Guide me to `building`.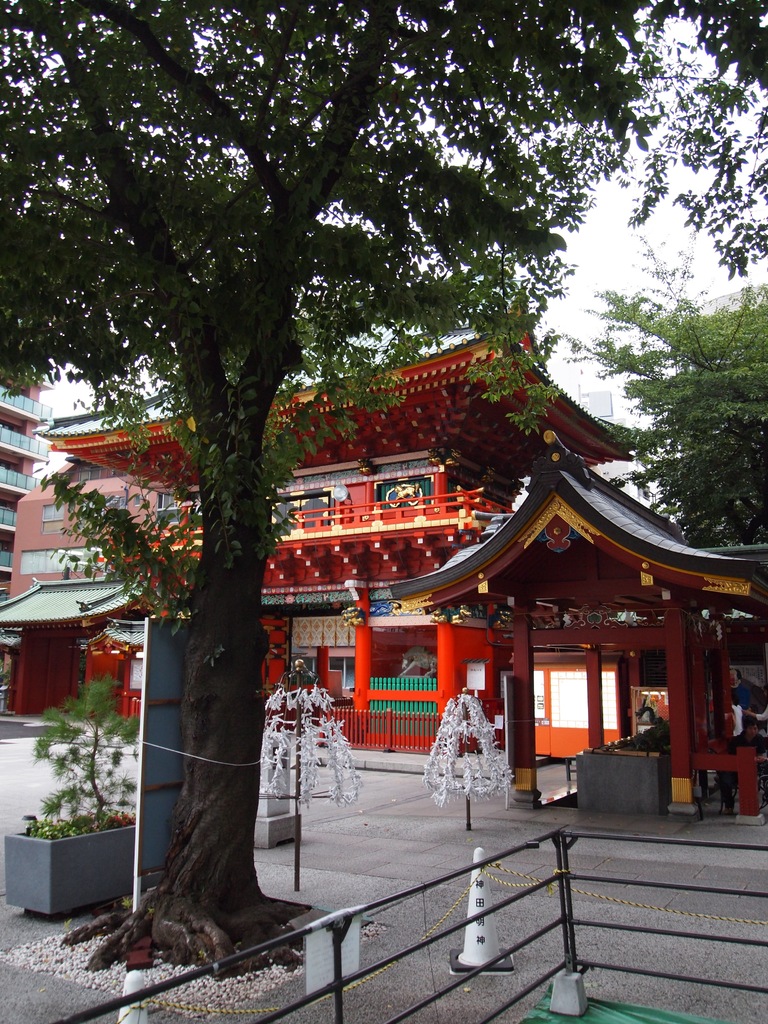
Guidance: locate(0, 290, 60, 607).
